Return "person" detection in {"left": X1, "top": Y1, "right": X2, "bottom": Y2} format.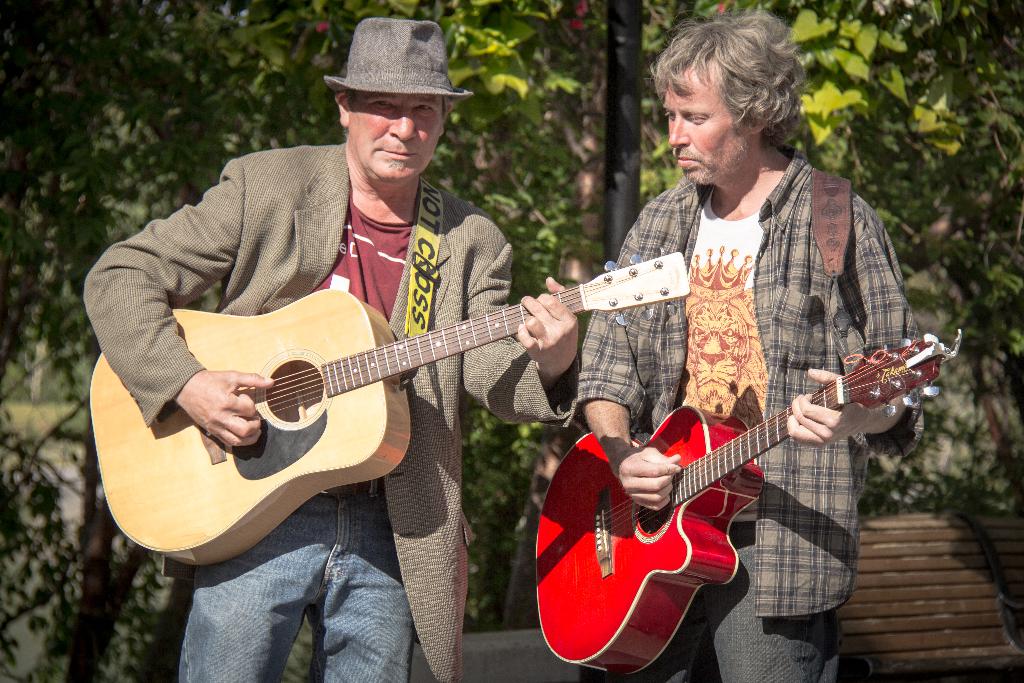
{"left": 76, "top": 13, "right": 587, "bottom": 682}.
